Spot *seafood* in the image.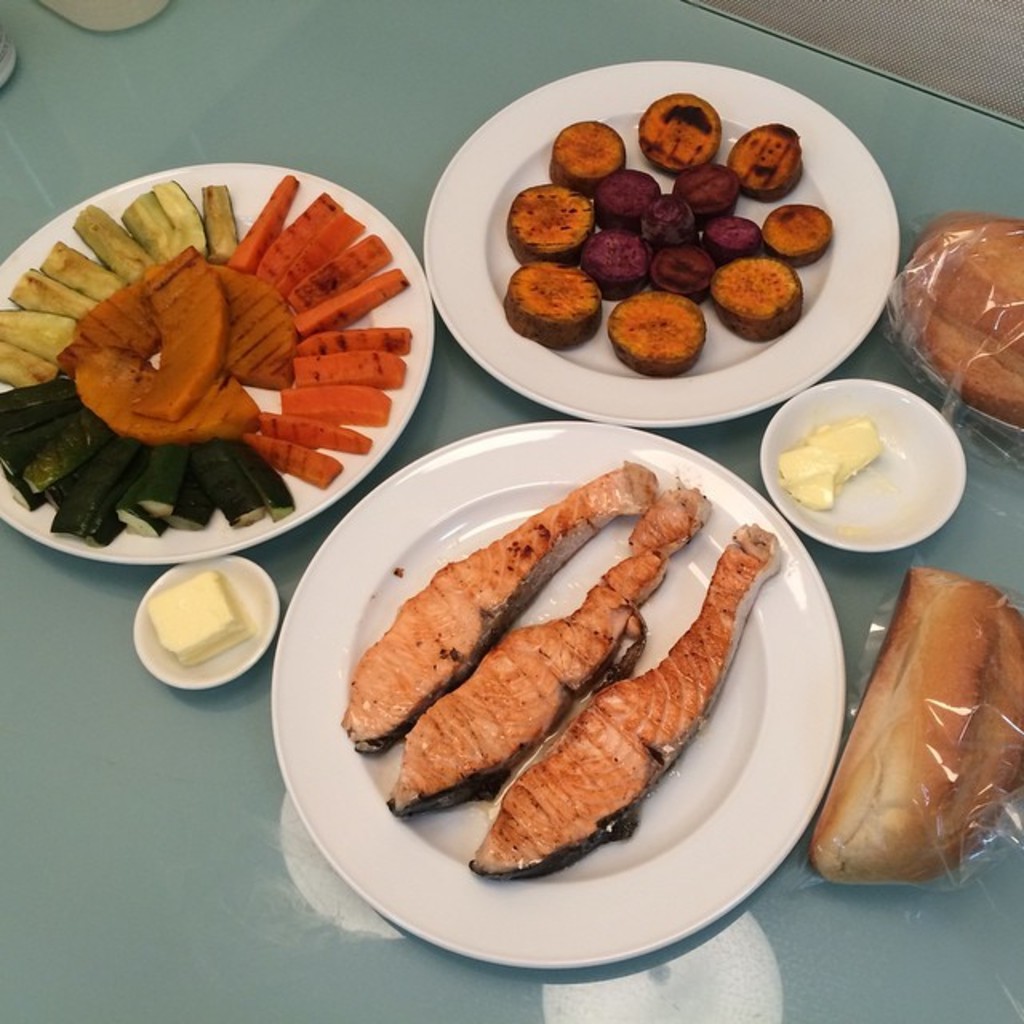
*seafood* found at BBox(389, 474, 718, 822).
